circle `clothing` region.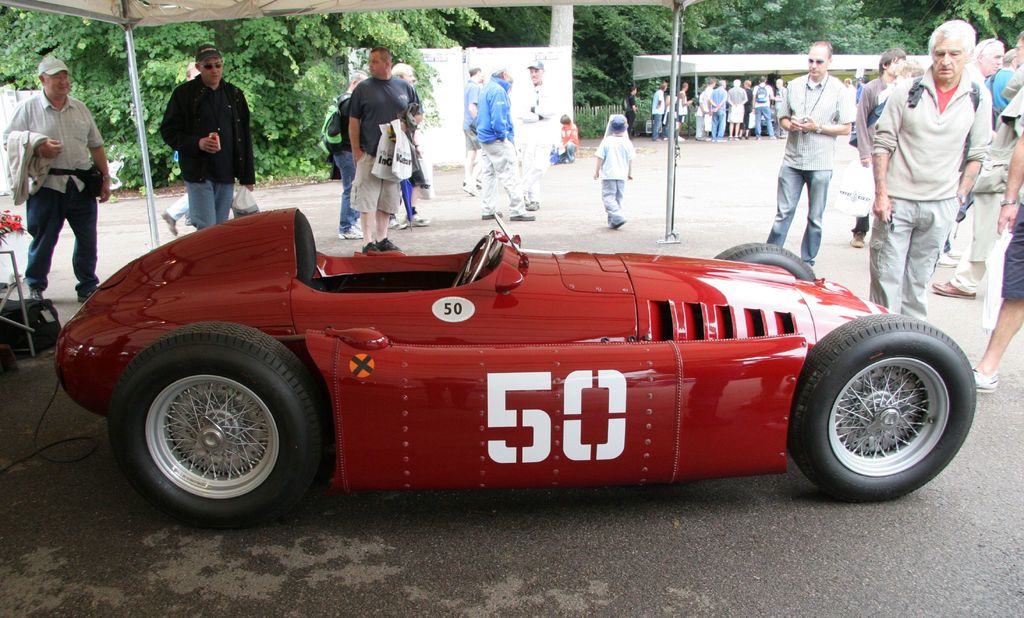
Region: locate(726, 87, 747, 122).
